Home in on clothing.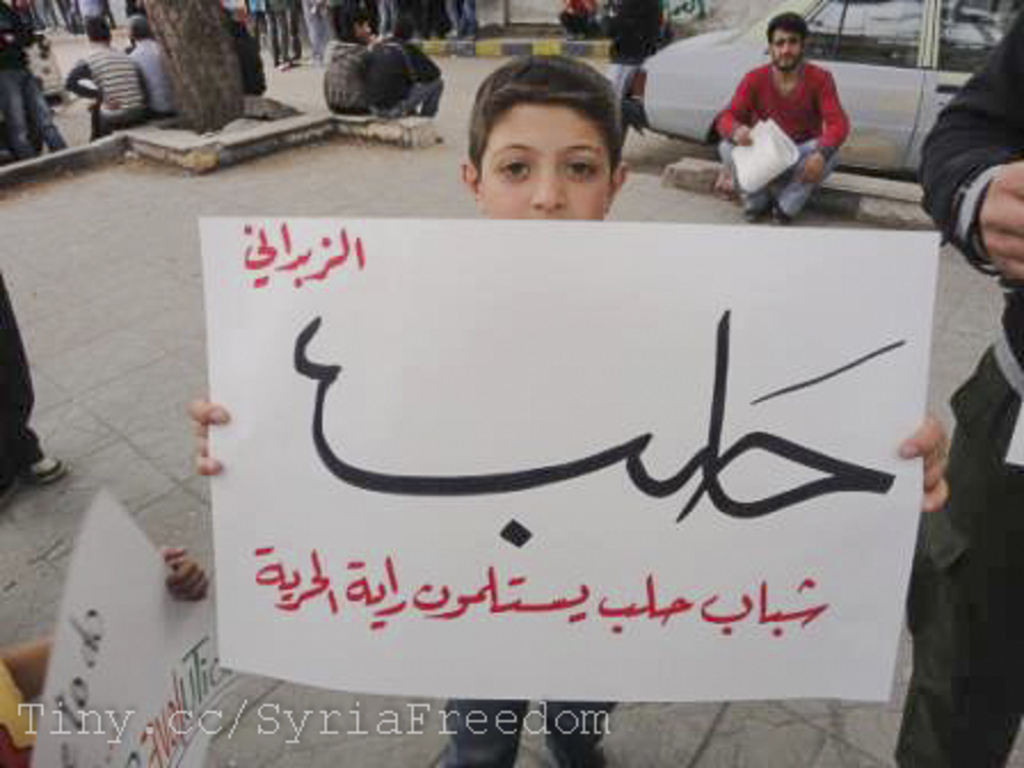
Homed in at BBox(277, 0, 297, 66).
